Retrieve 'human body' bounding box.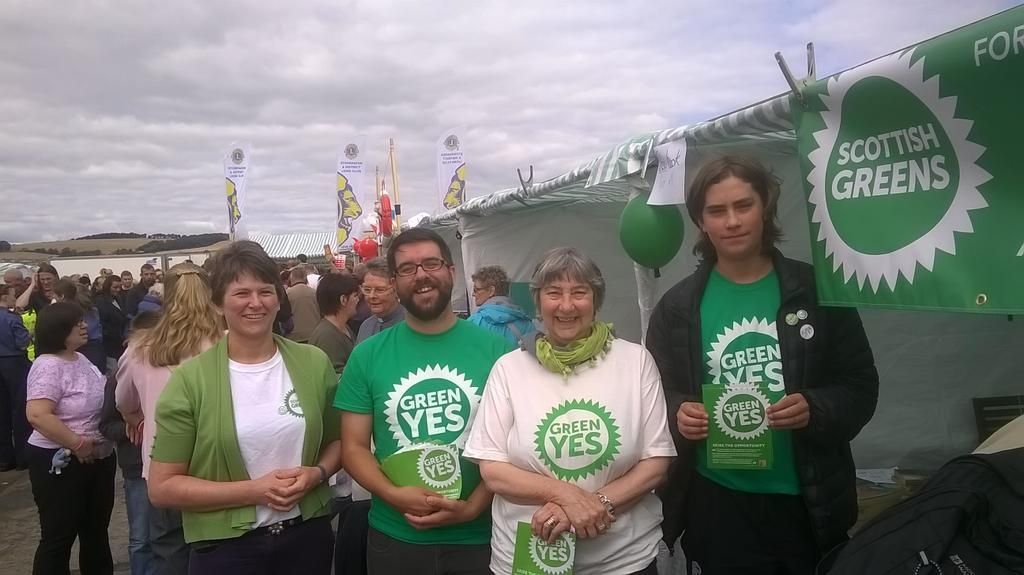
Bounding box: rect(461, 297, 547, 349).
